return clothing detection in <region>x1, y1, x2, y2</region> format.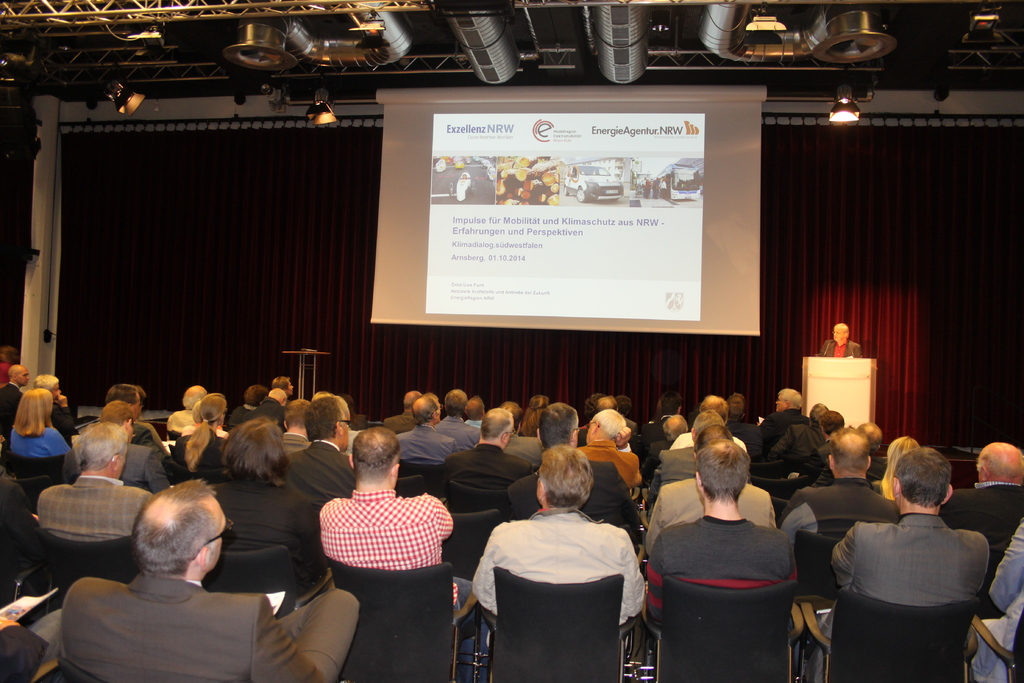
<region>652, 516, 788, 630</region>.
